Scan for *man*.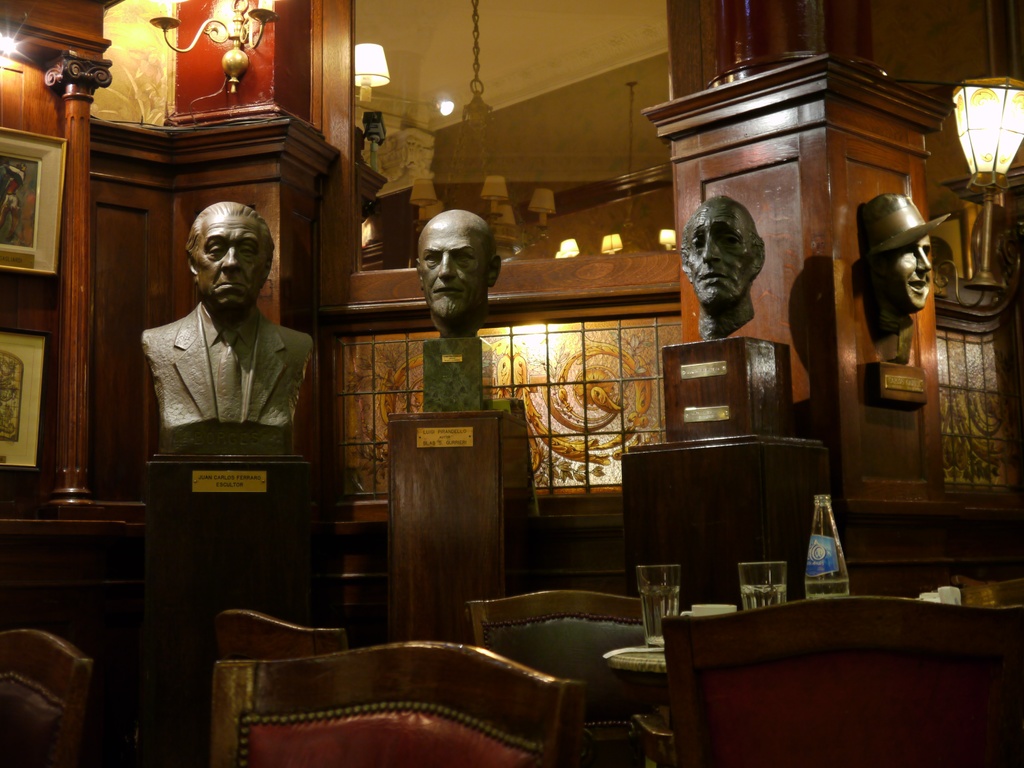
Scan result: crop(680, 197, 767, 340).
